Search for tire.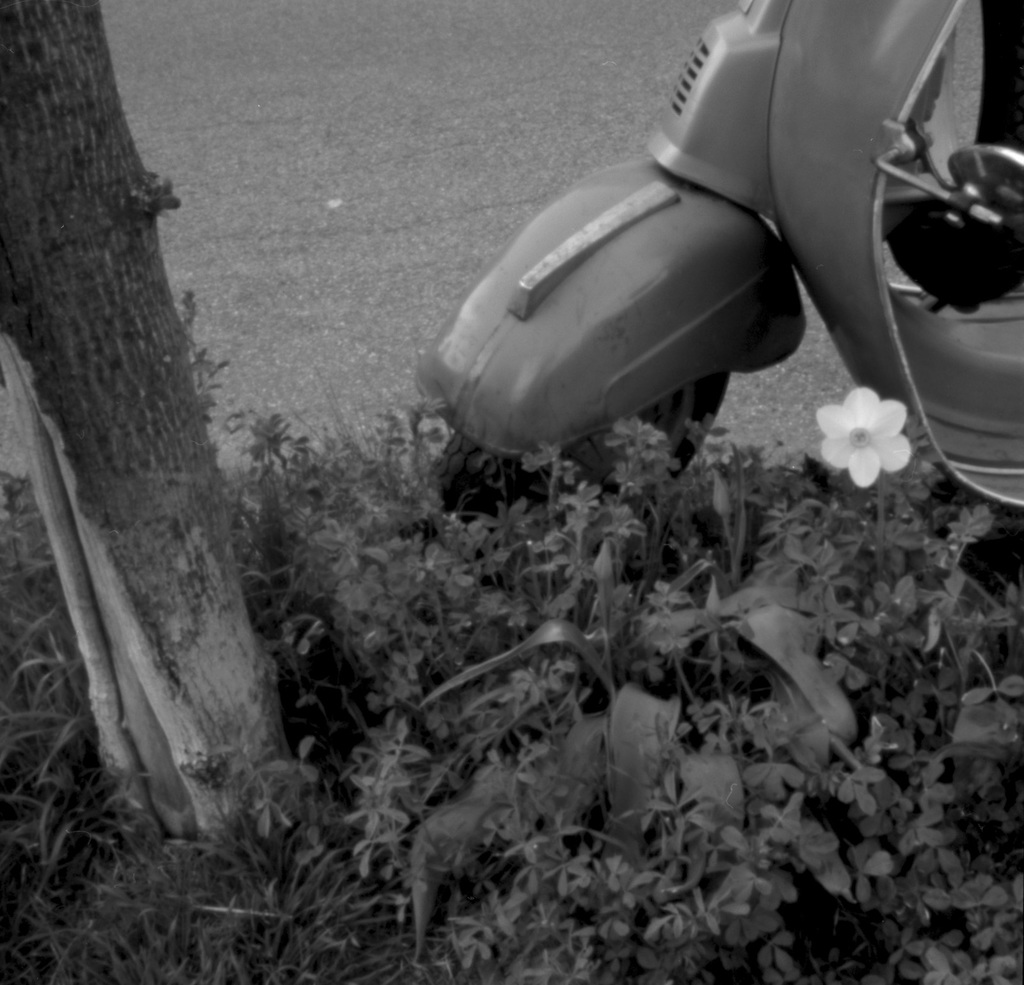
Found at select_region(434, 377, 744, 534).
